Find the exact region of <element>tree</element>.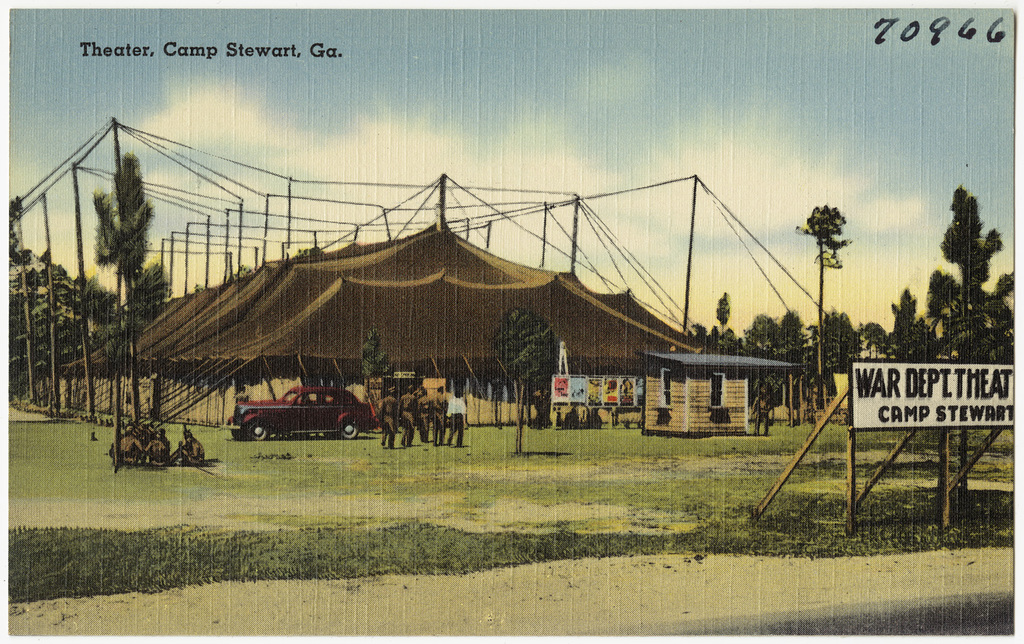
Exact region: 716 291 733 342.
